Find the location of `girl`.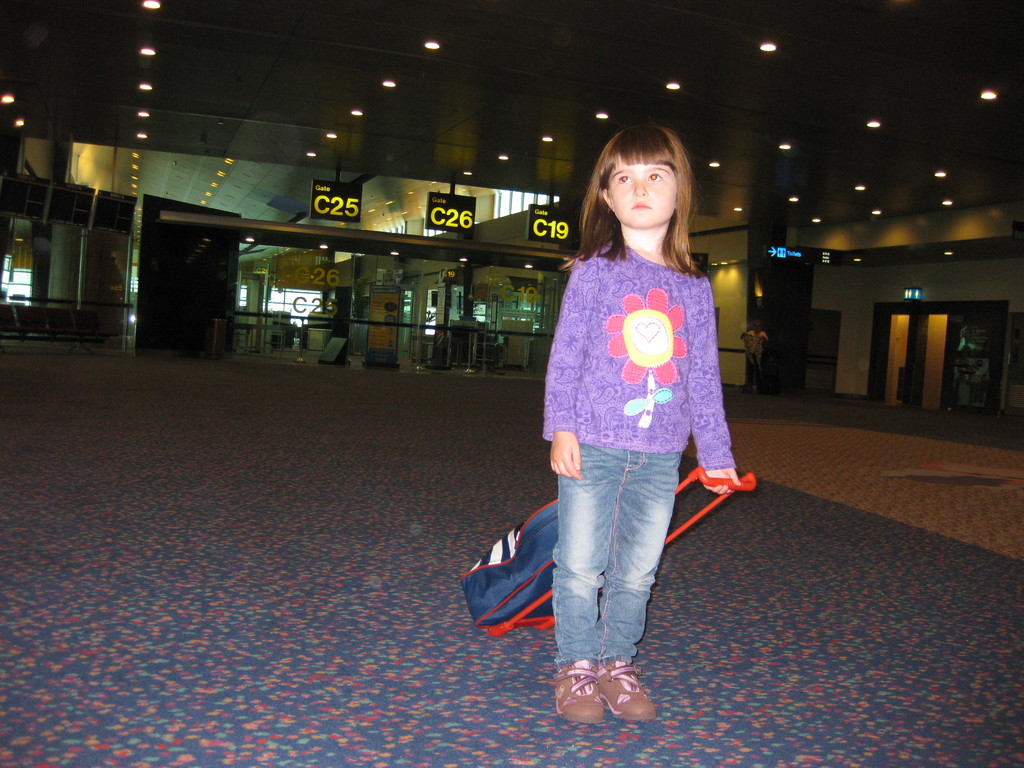
Location: (541, 124, 742, 719).
